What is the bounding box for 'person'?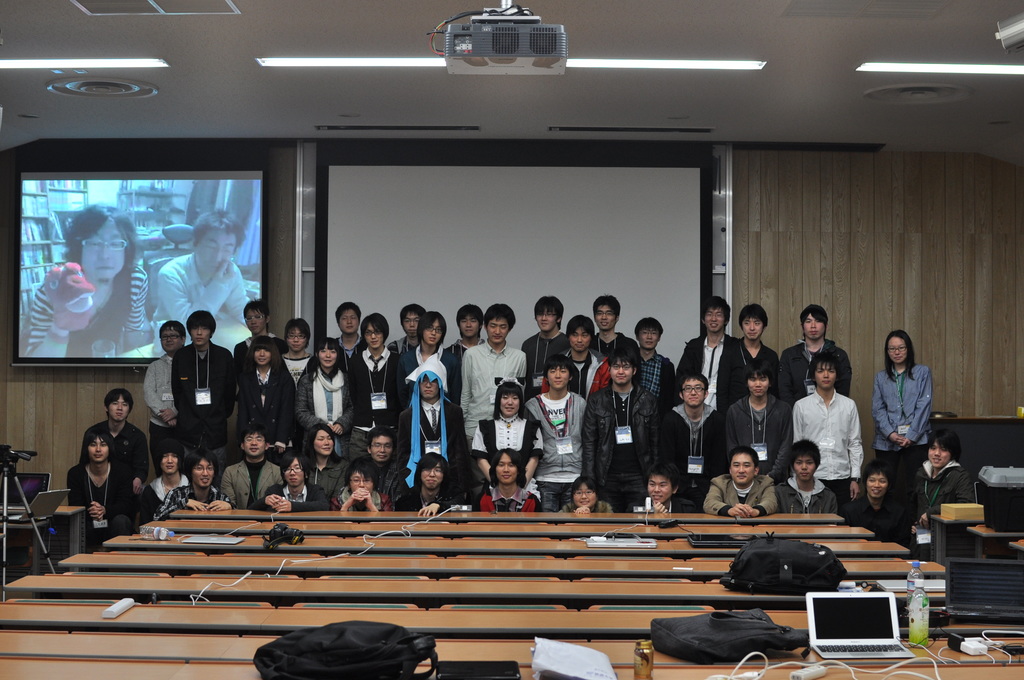
region(68, 427, 147, 542).
